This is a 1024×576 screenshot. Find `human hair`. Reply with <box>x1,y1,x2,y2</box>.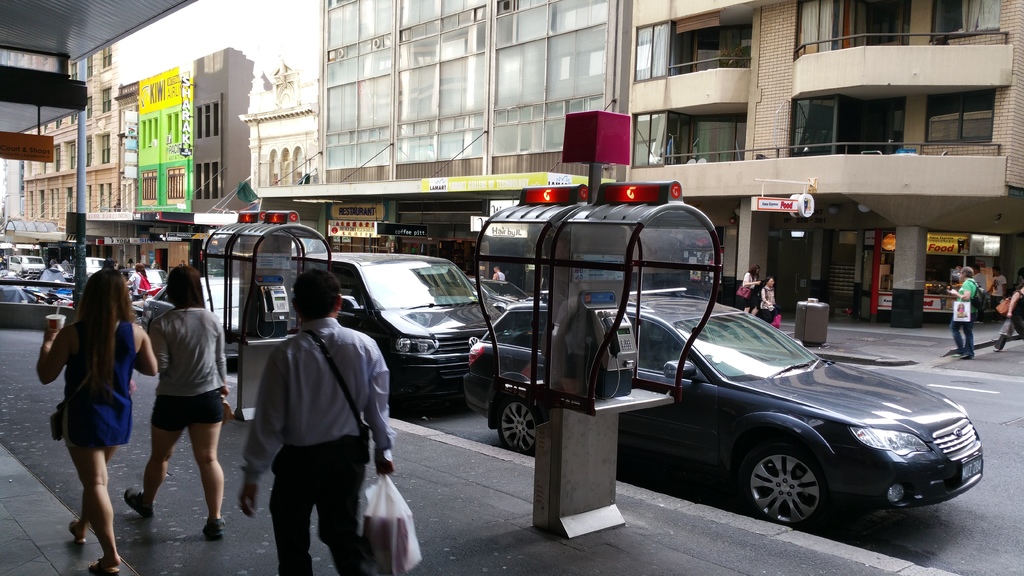
<box>287,267,337,323</box>.
